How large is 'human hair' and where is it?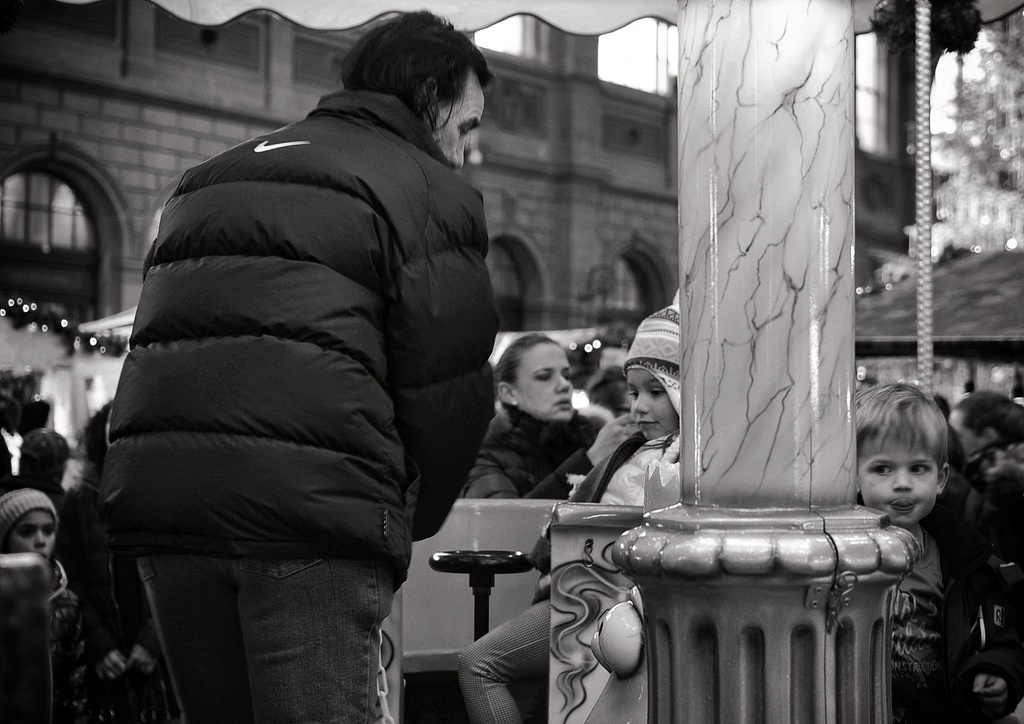
Bounding box: pyautogui.locateOnScreen(852, 382, 956, 472).
